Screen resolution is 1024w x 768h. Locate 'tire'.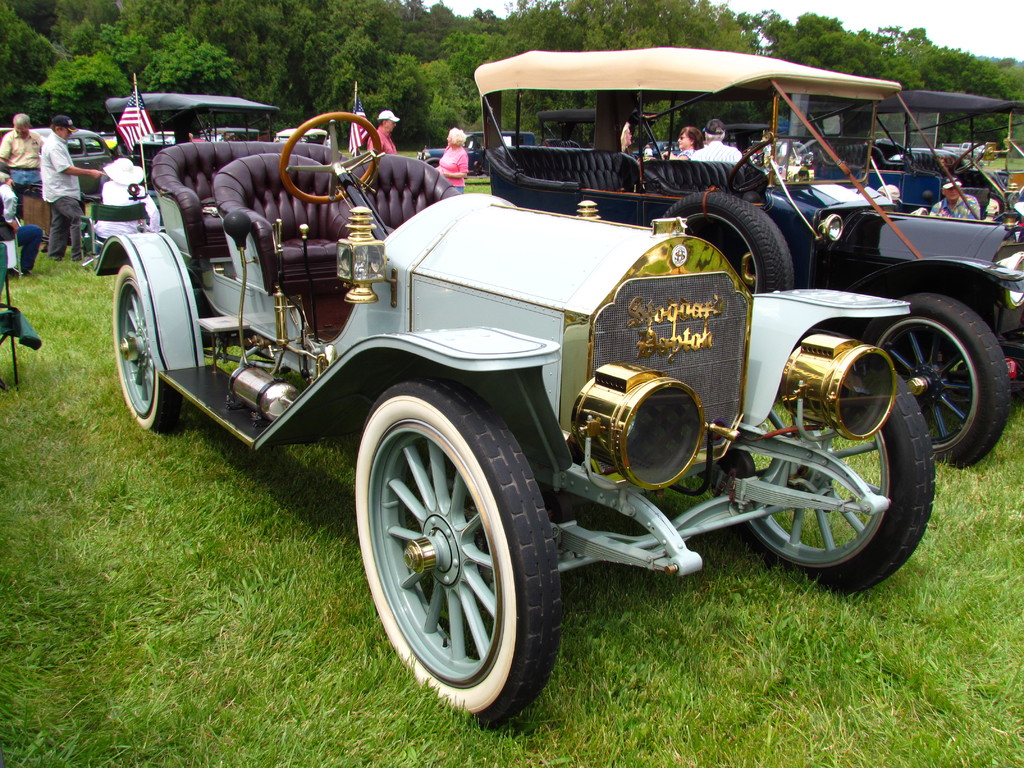
region(857, 288, 1016, 470).
